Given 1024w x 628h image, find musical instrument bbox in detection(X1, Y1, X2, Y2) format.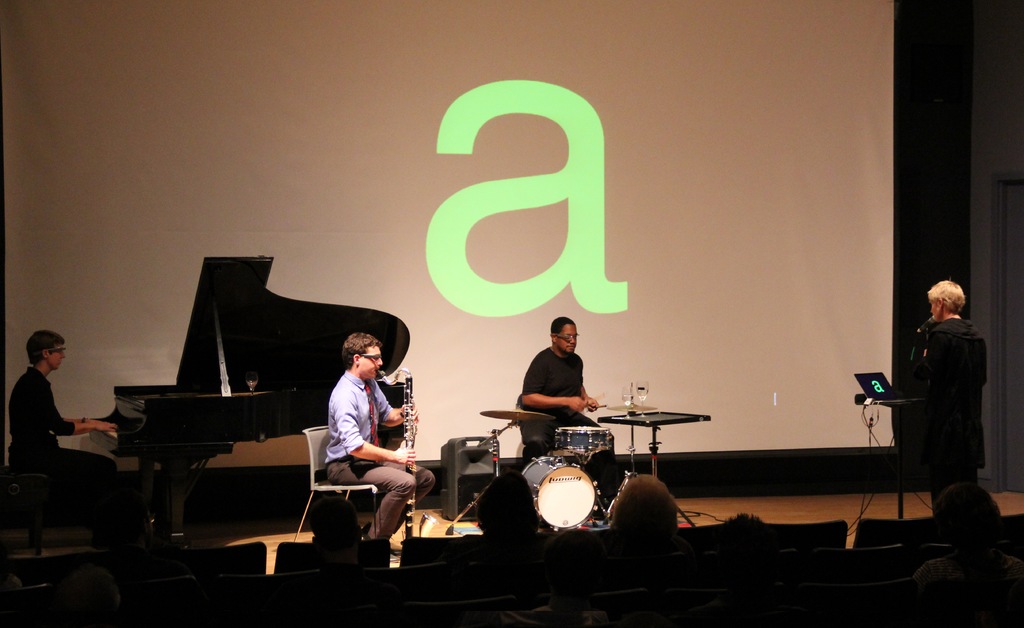
detection(369, 364, 420, 551).
